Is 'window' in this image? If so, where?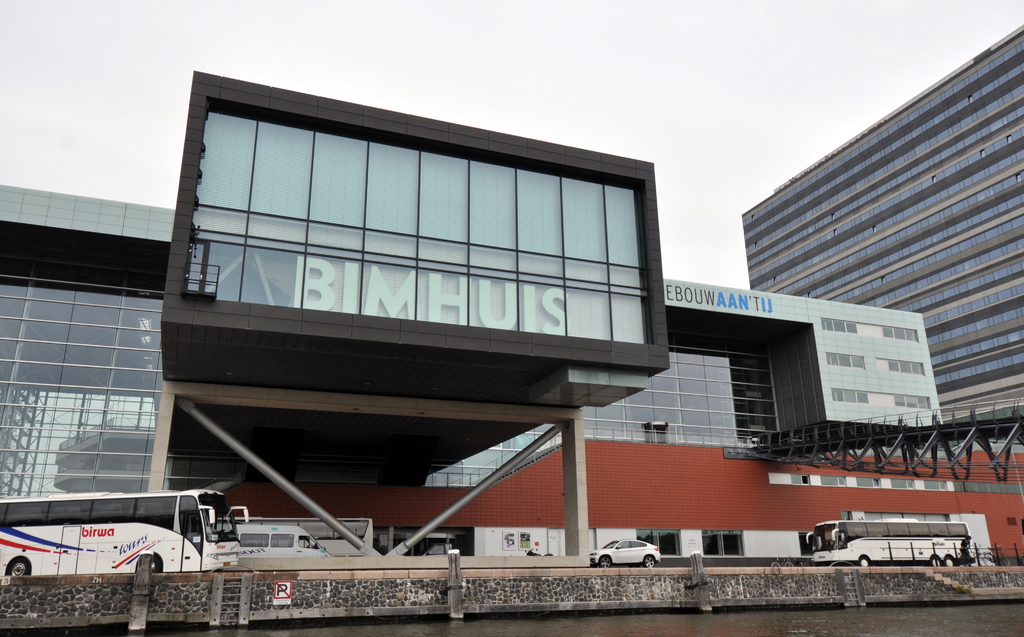
Yes, at bbox=(881, 327, 921, 341).
